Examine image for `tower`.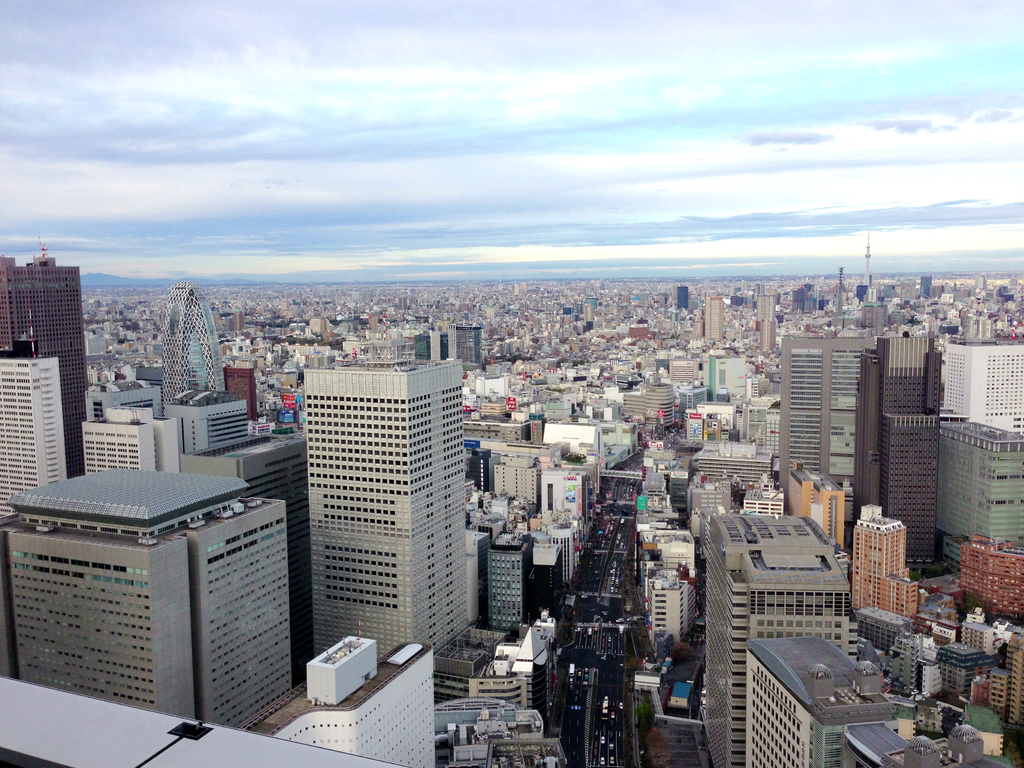
Examination result: (x1=917, y1=269, x2=937, y2=292).
